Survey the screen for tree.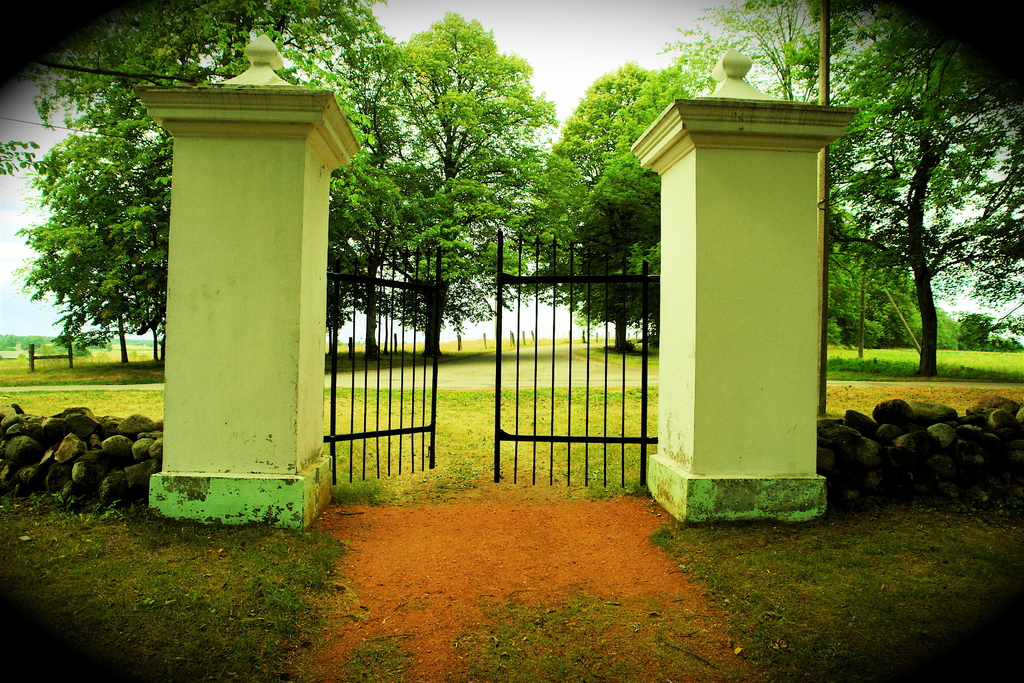
Survey found: (left=369, top=4, right=563, bottom=358).
